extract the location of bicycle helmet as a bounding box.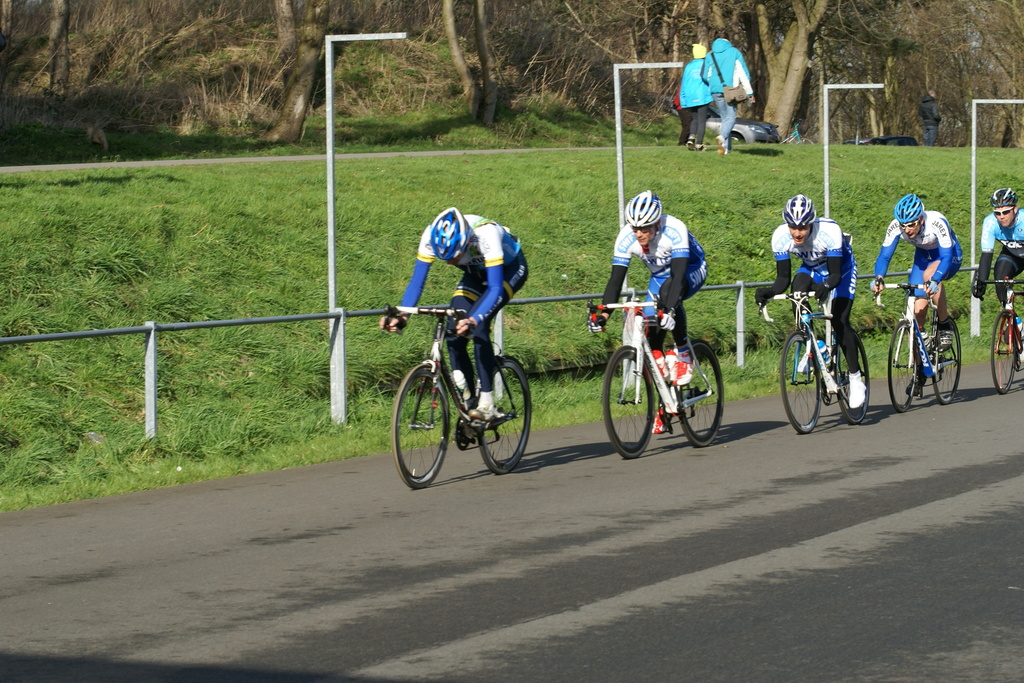
bbox(891, 190, 922, 222).
